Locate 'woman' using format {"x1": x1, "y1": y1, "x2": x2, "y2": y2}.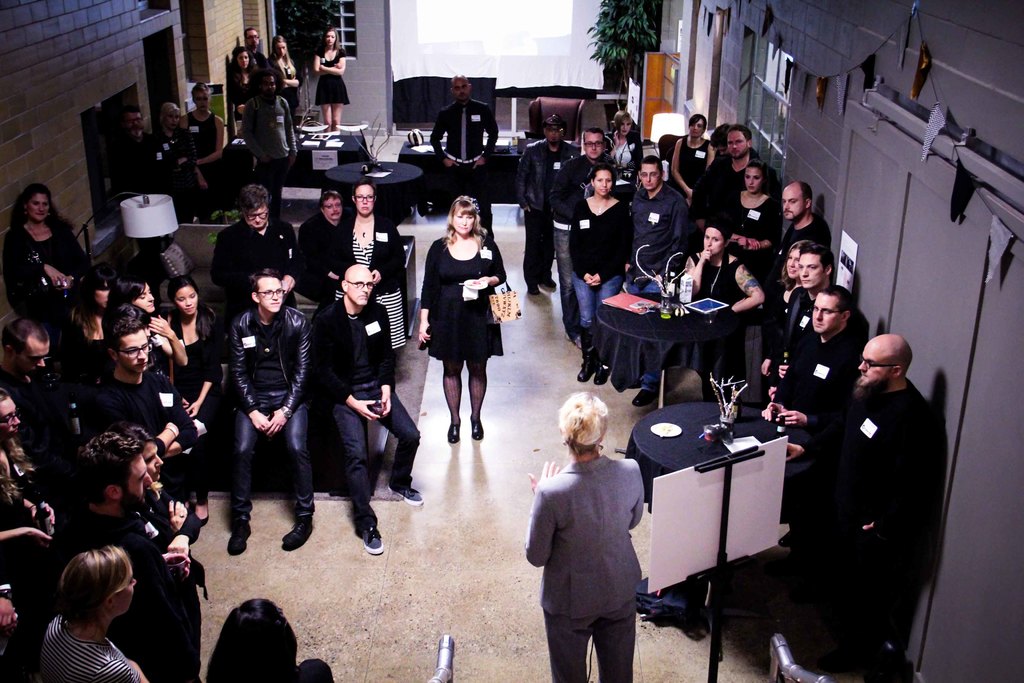
{"x1": 58, "y1": 268, "x2": 120, "y2": 437}.
